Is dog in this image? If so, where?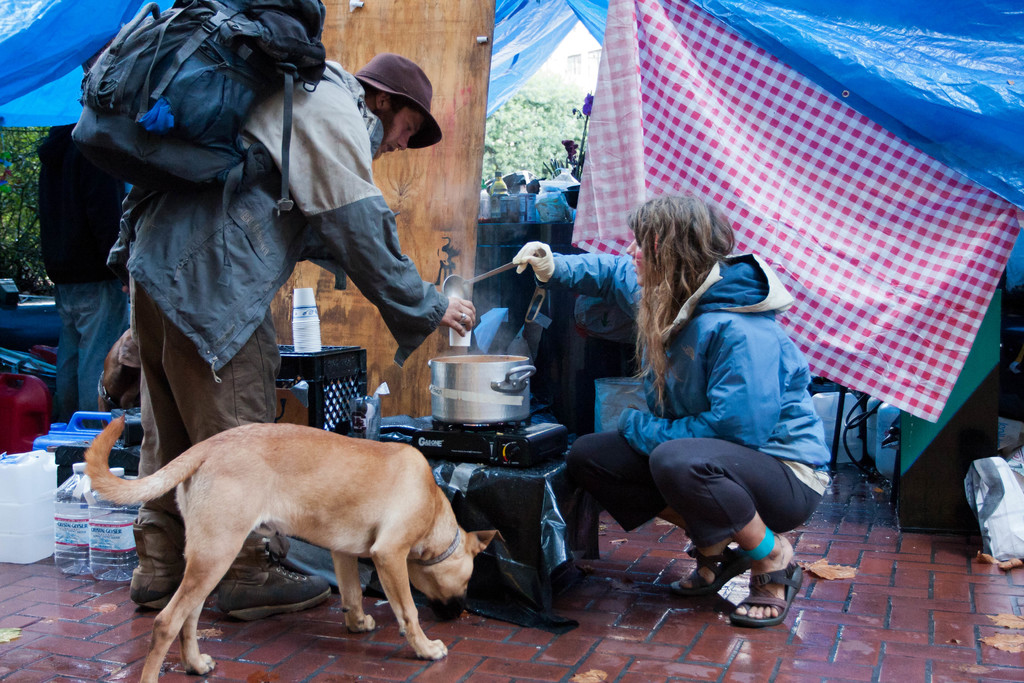
Yes, at crop(95, 325, 141, 431).
